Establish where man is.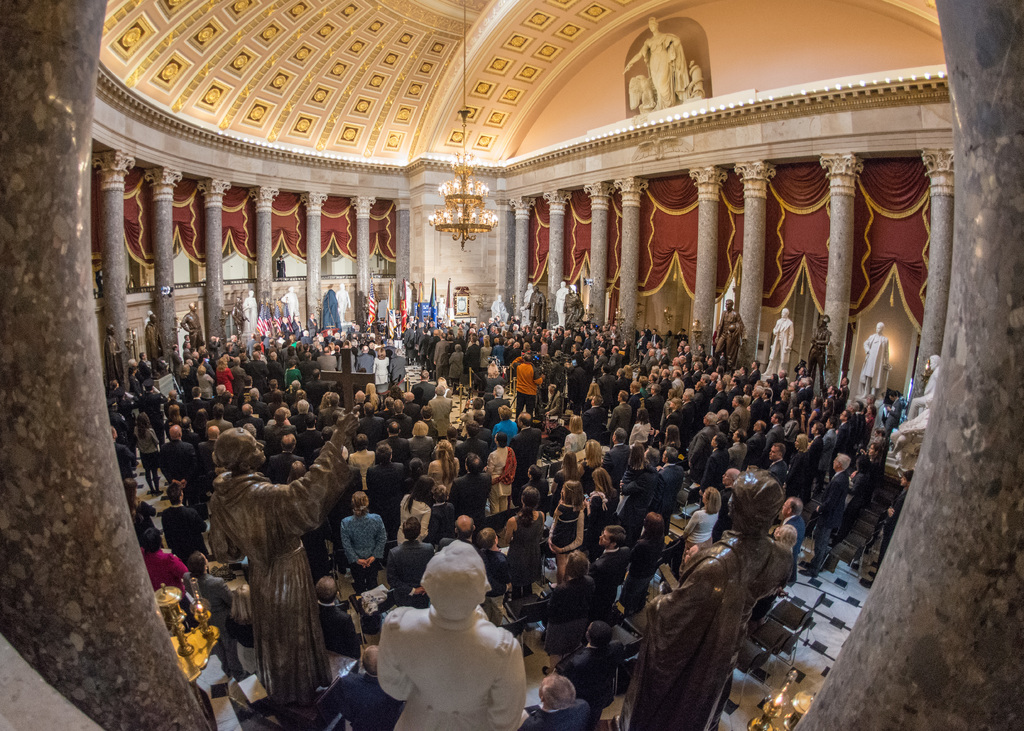
Established at 724 425 748 462.
